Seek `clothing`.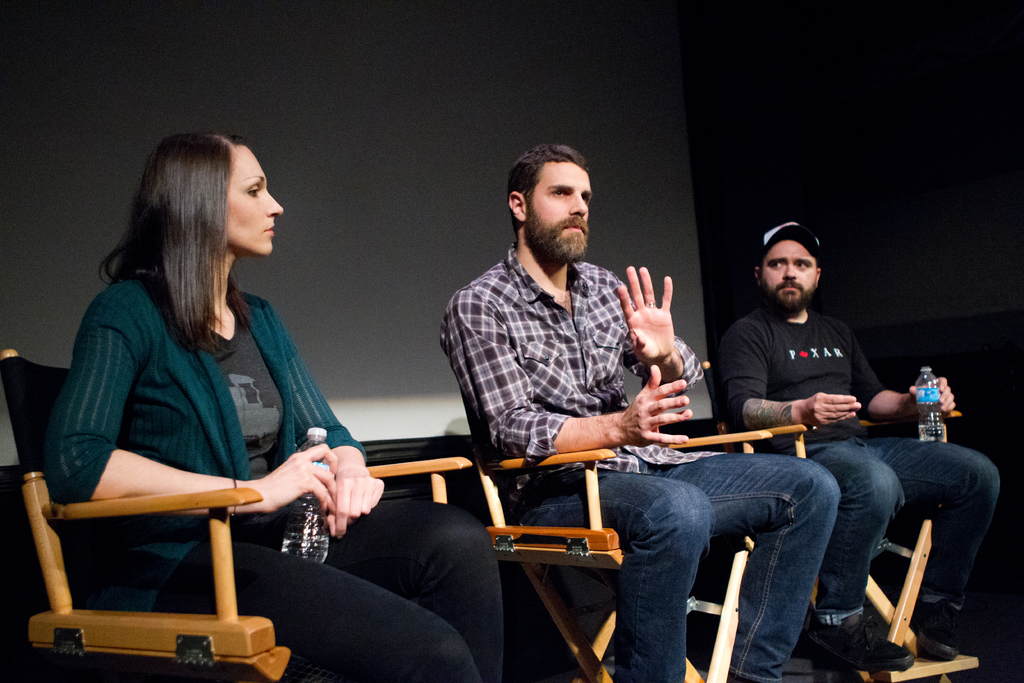
detection(719, 302, 1003, 633).
